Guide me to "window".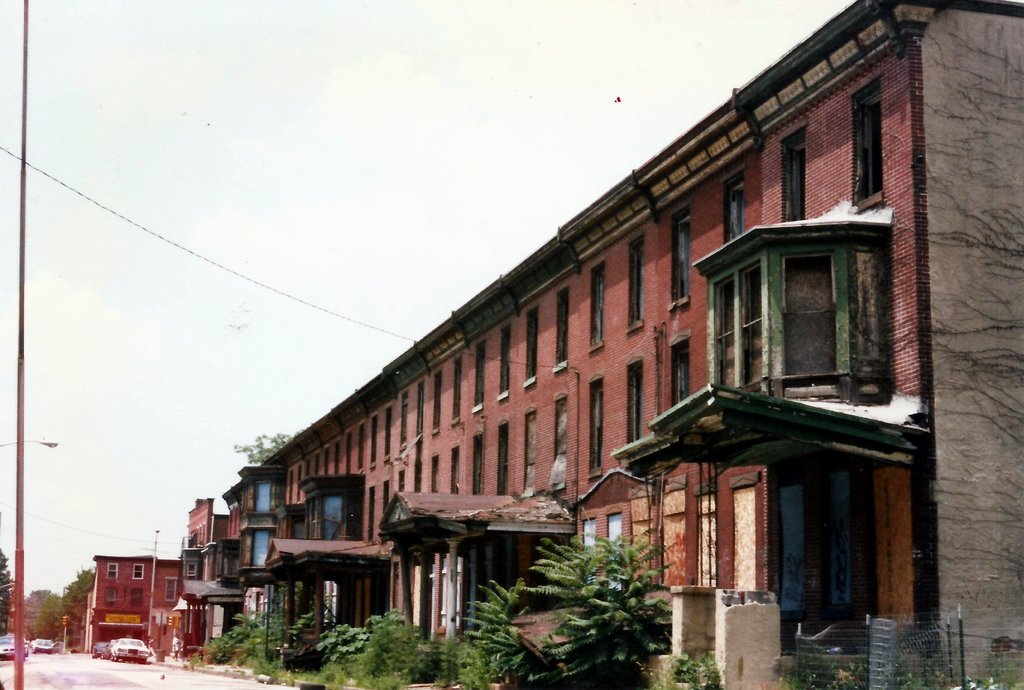
Guidance: left=286, top=464, right=294, bottom=509.
